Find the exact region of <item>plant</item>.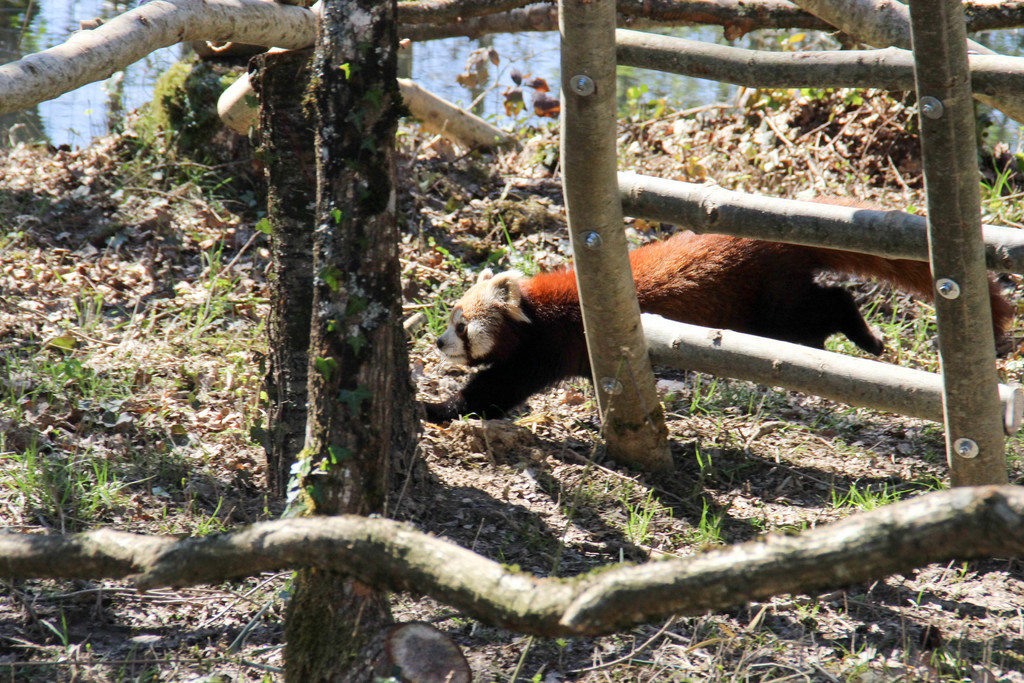
Exact region: (904, 473, 942, 497).
